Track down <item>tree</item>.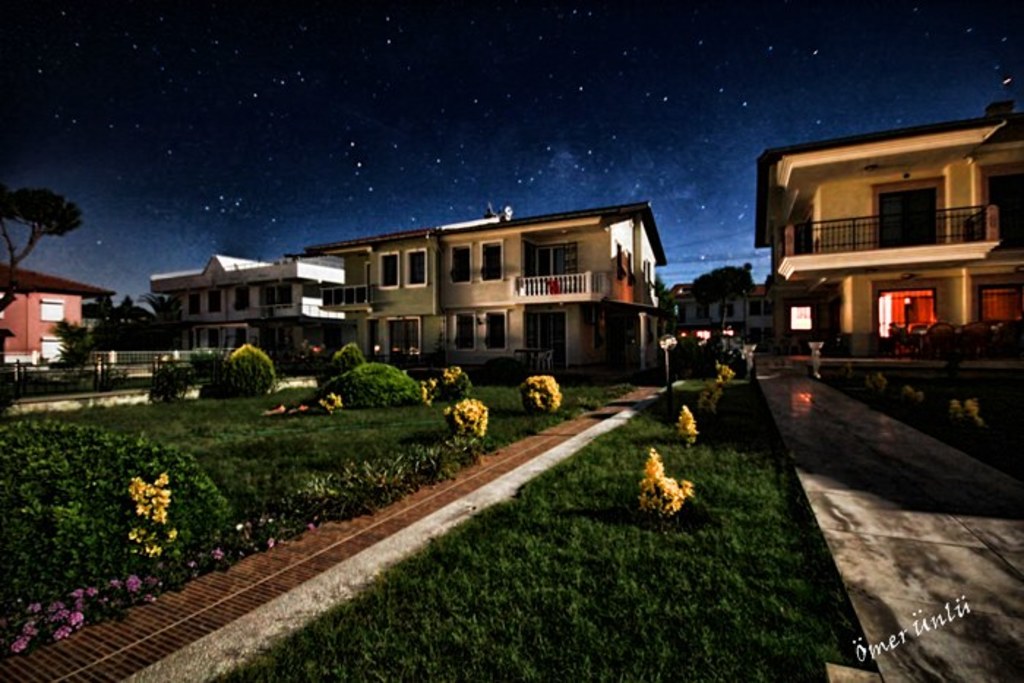
Tracked to x1=7 y1=180 x2=82 y2=262.
